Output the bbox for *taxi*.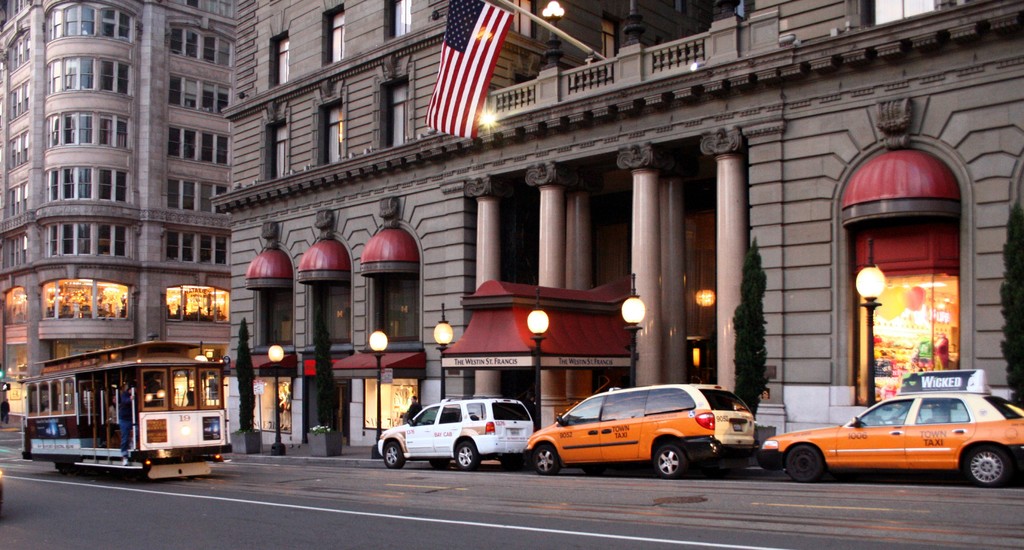
l=756, t=382, r=1023, b=481.
